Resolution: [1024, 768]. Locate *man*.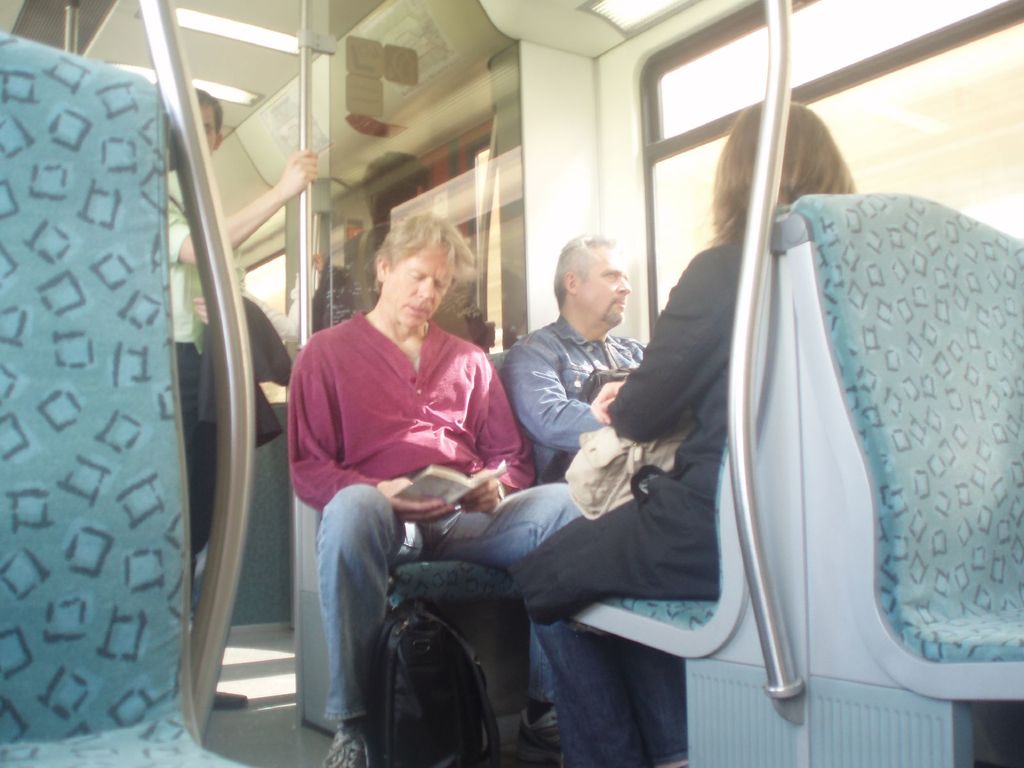
locate(285, 217, 563, 765).
